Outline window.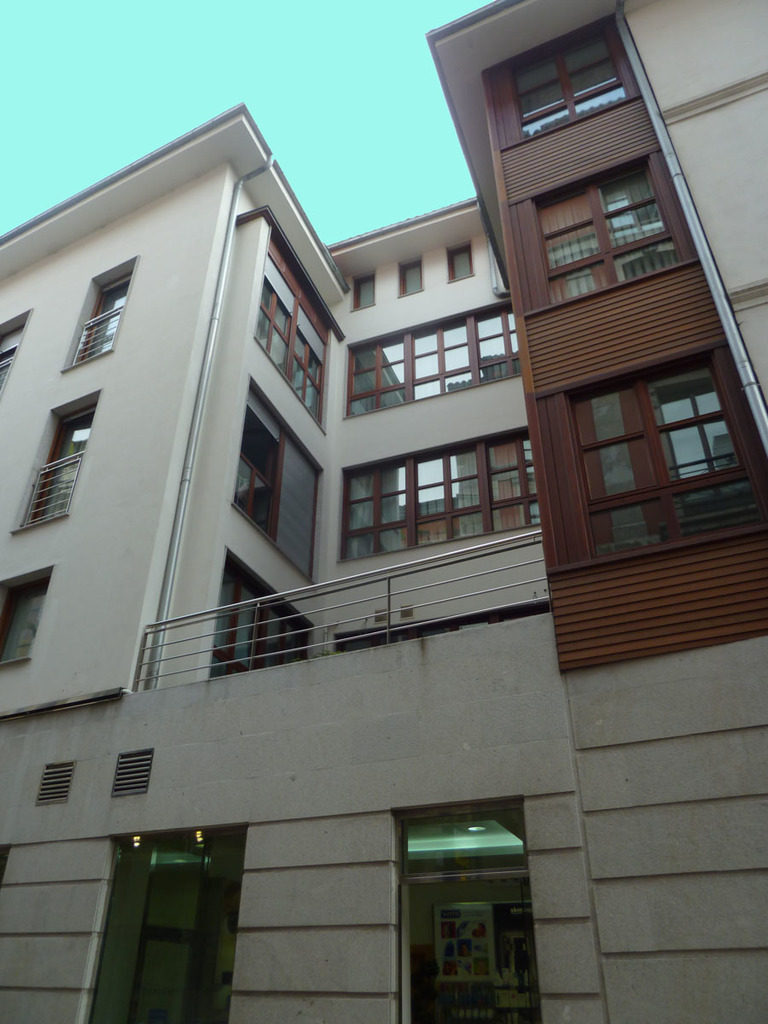
Outline: x1=399 y1=261 x2=422 y2=295.
